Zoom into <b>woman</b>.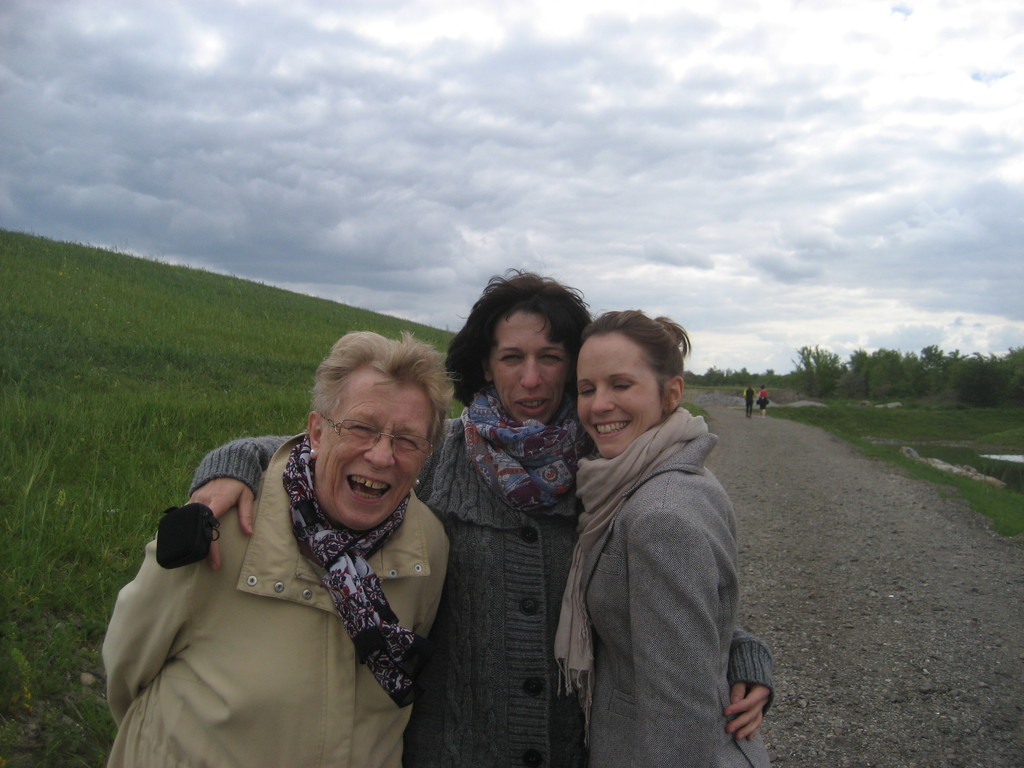
Zoom target: left=90, top=330, right=484, bottom=767.
